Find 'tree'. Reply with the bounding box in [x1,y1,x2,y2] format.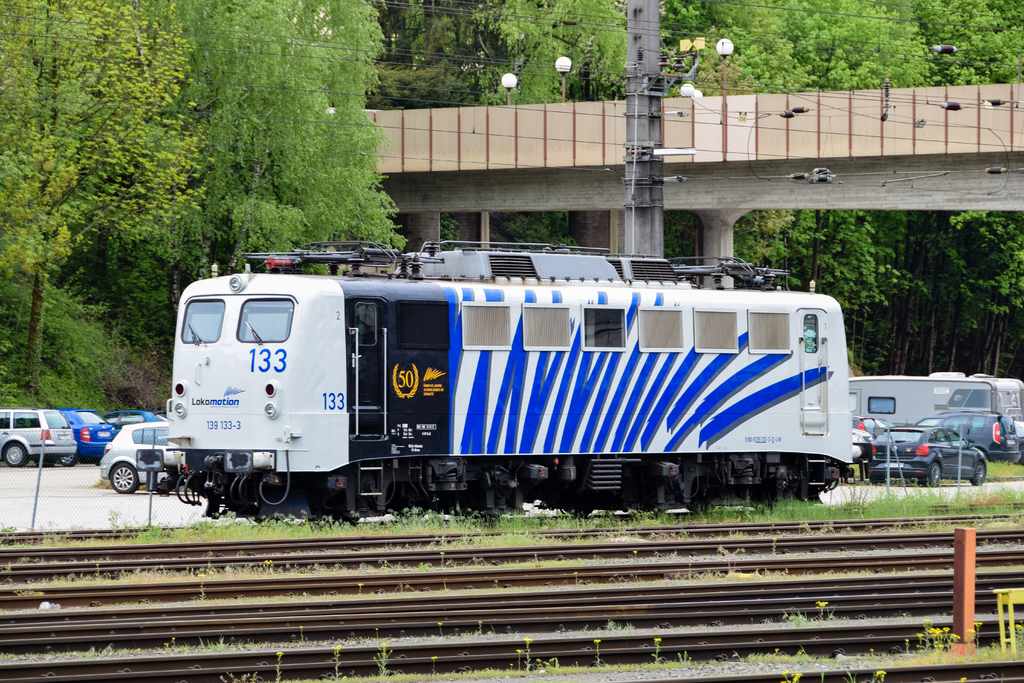
[460,0,653,103].
